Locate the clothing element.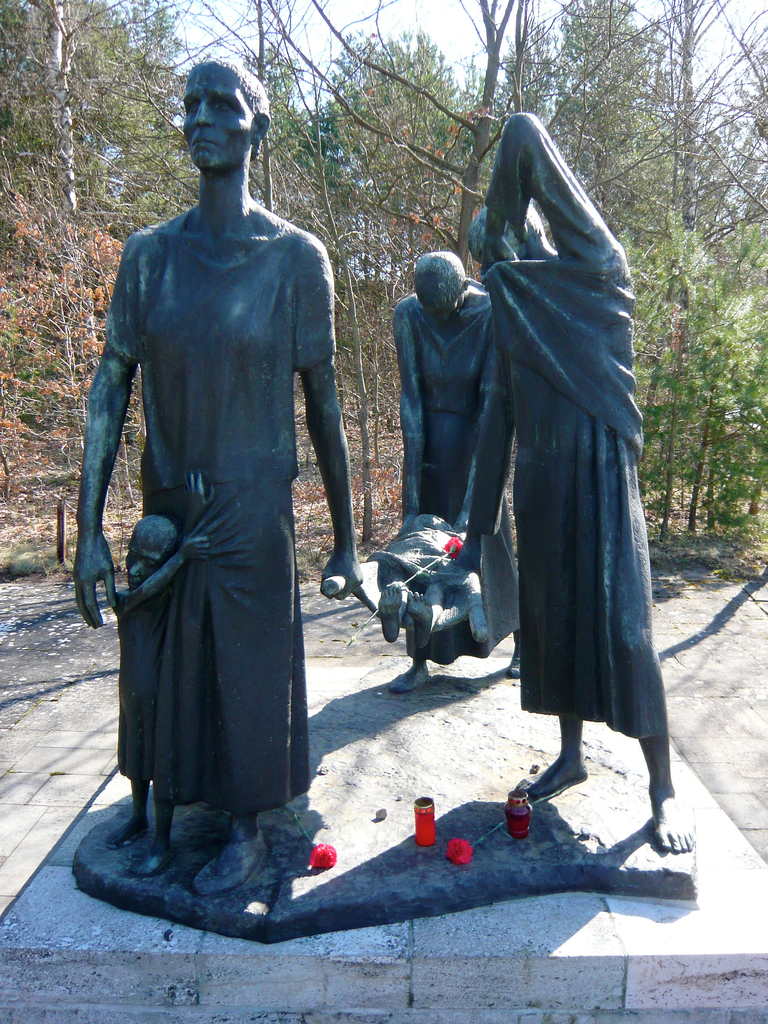
Element bbox: {"left": 468, "top": 116, "right": 673, "bottom": 734}.
